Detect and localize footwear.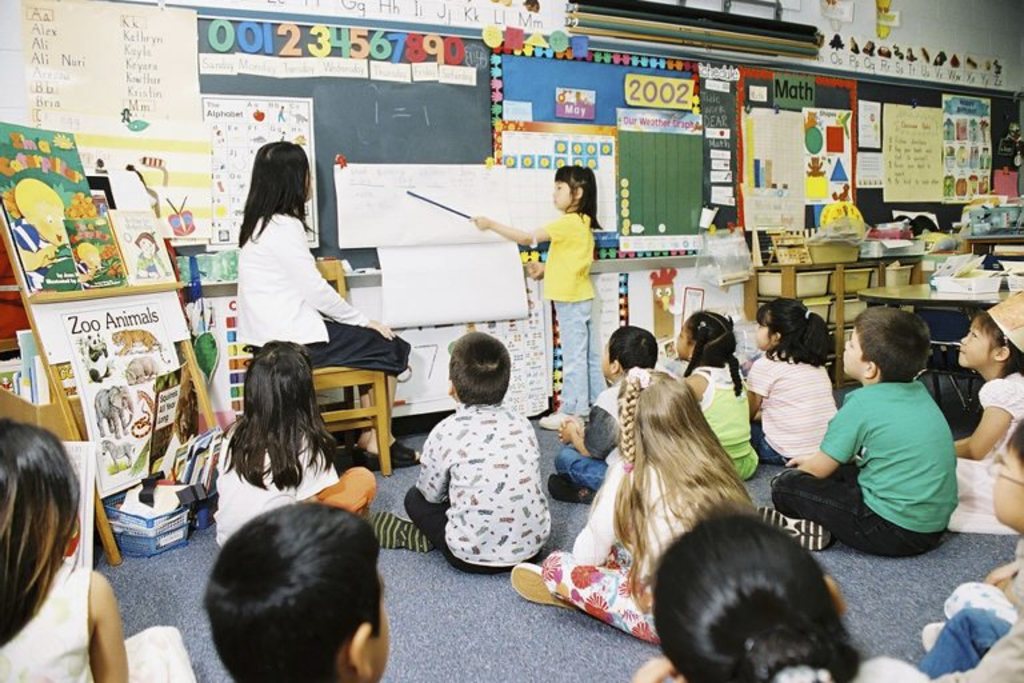
Localized at <box>355,438,419,475</box>.
